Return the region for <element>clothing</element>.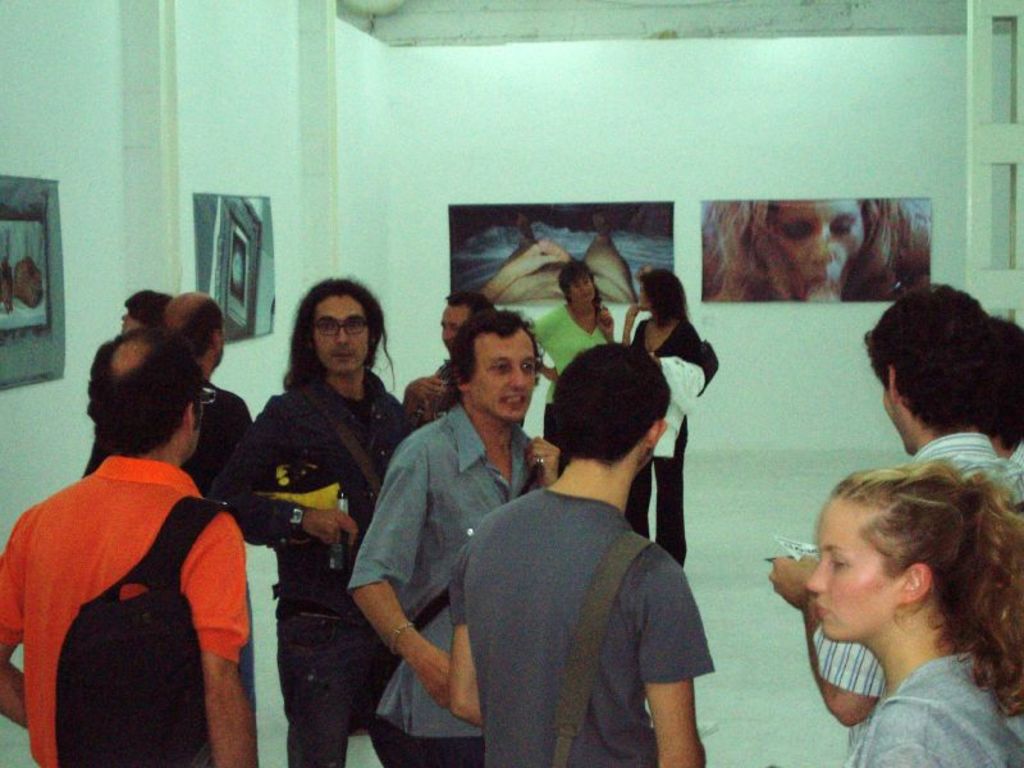
detection(846, 653, 1023, 767).
